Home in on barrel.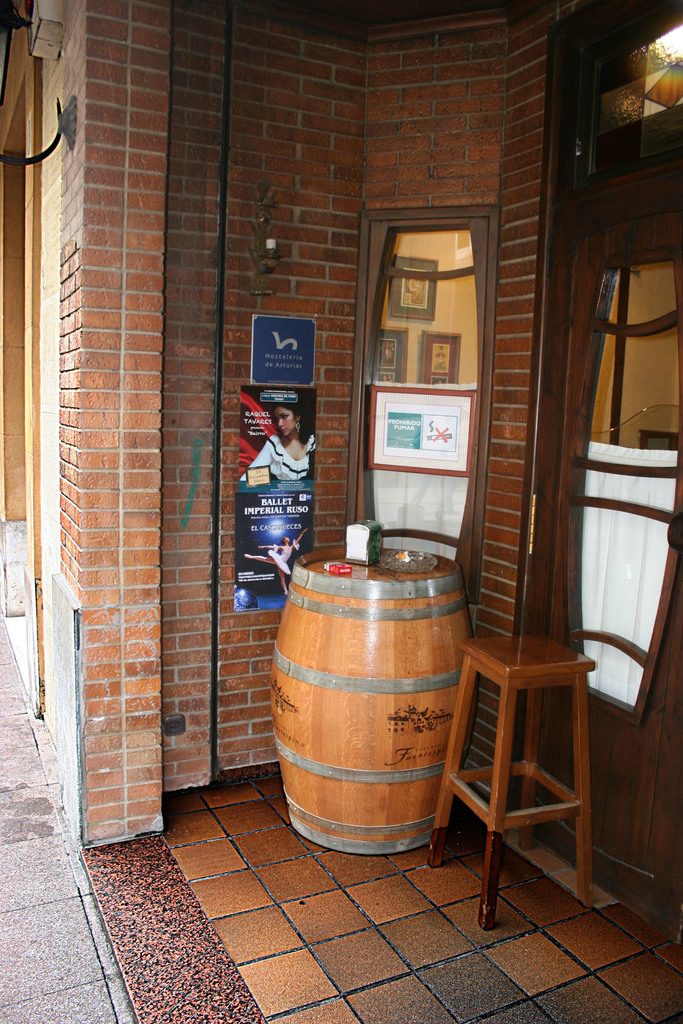
Homed in at [260, 540, 466, 858].
